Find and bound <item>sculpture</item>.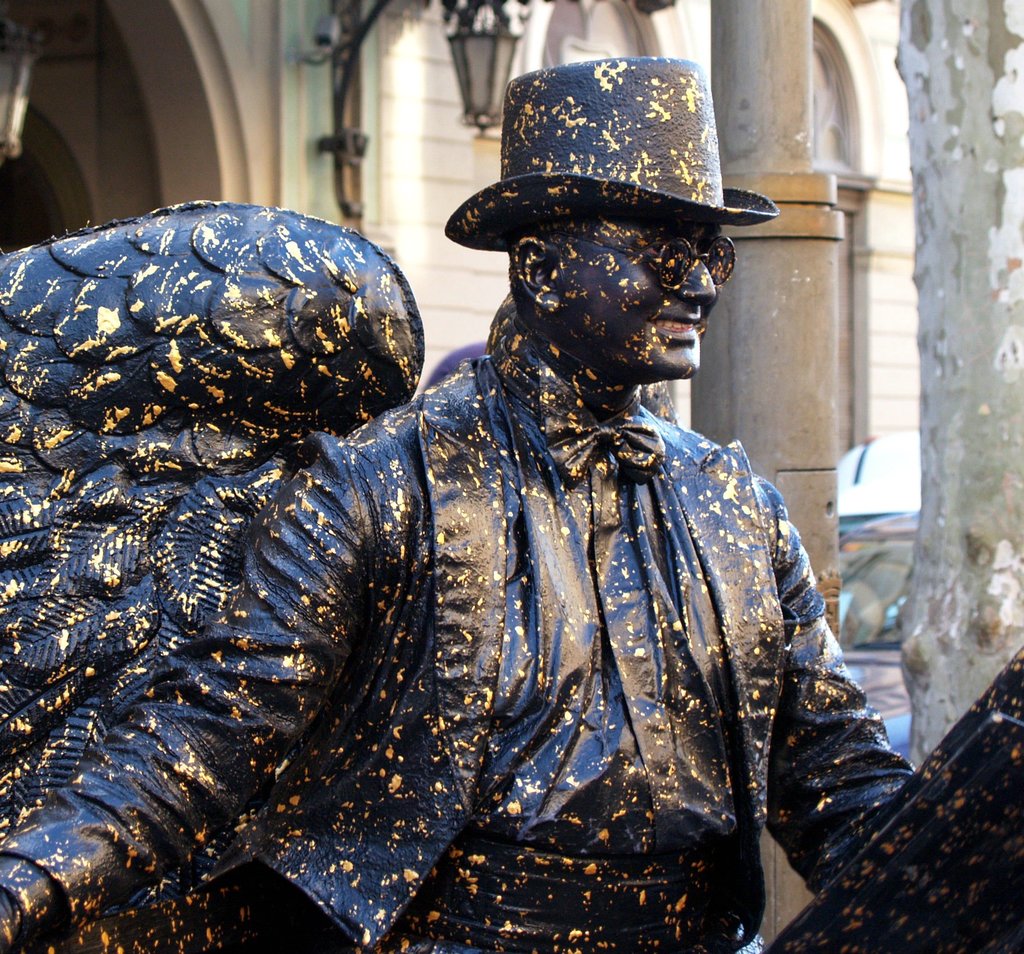
Bound: {"x1": 145, "y1": 62, "x2": 893, "y2": 941}.
